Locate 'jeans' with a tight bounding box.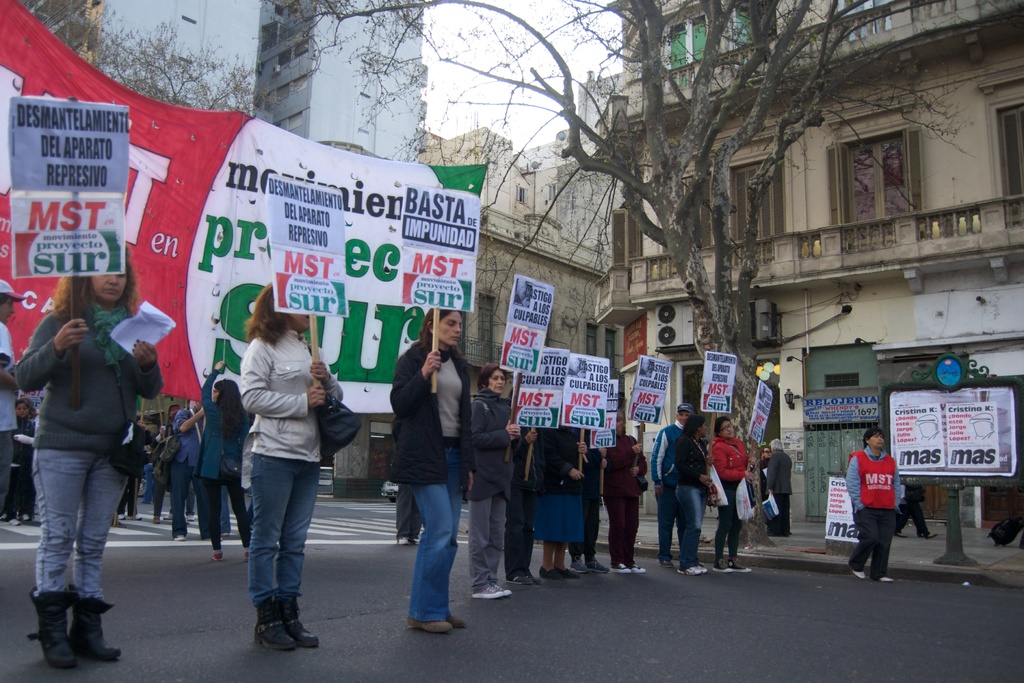
crop(405, 445, 458, 618).
